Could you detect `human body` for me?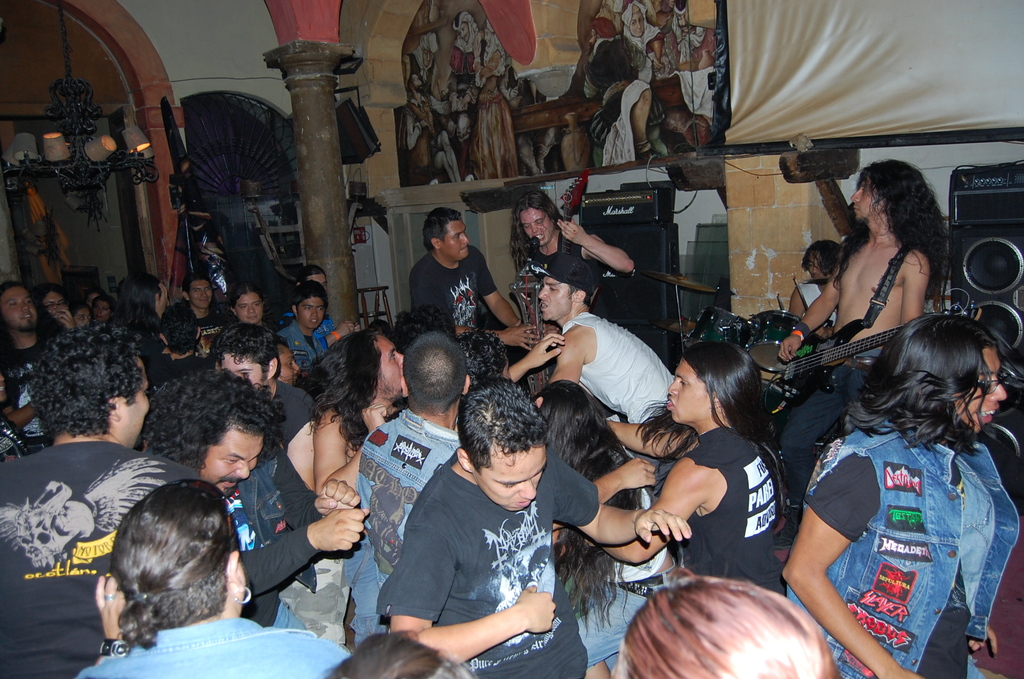
Detection result: [228, 448, 368, 621].
